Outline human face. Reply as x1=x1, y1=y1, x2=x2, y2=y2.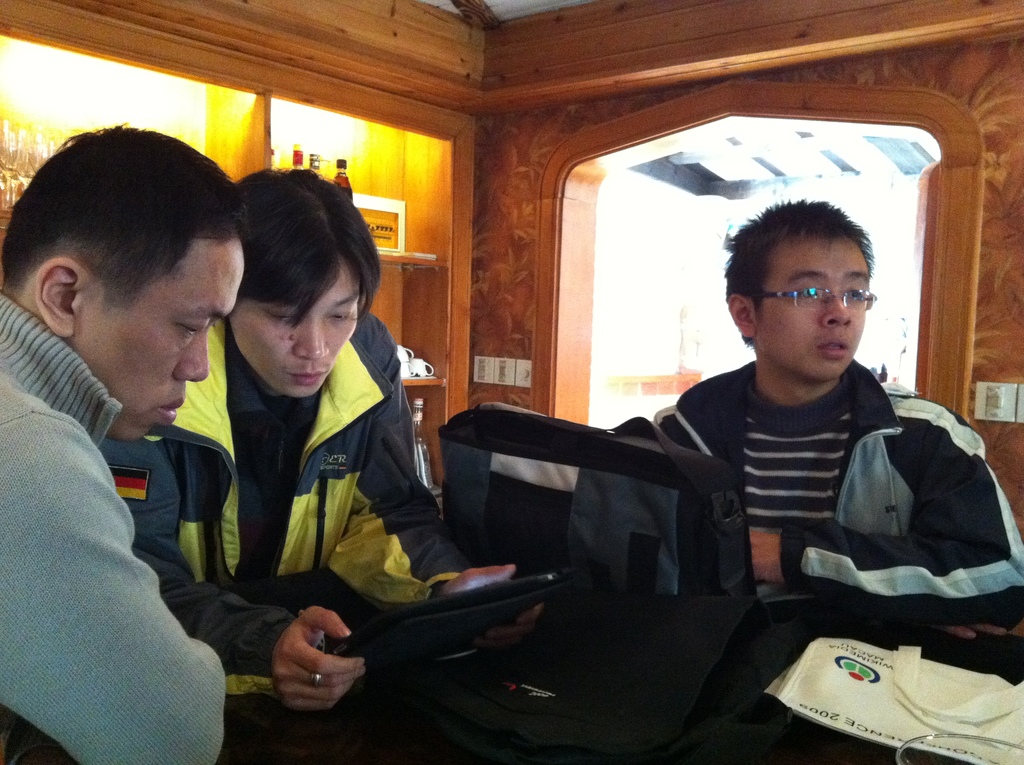
x1=78, y1=241, x2=245, y2=444.
